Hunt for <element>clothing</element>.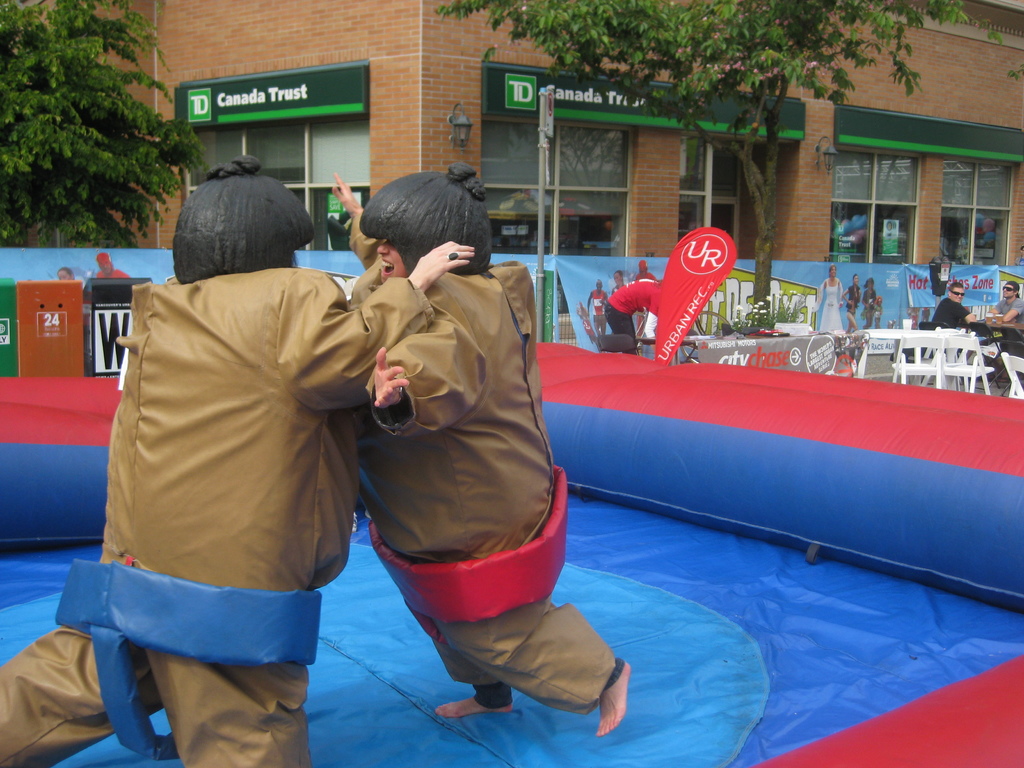
Hunted down at 931/296/972/332.
